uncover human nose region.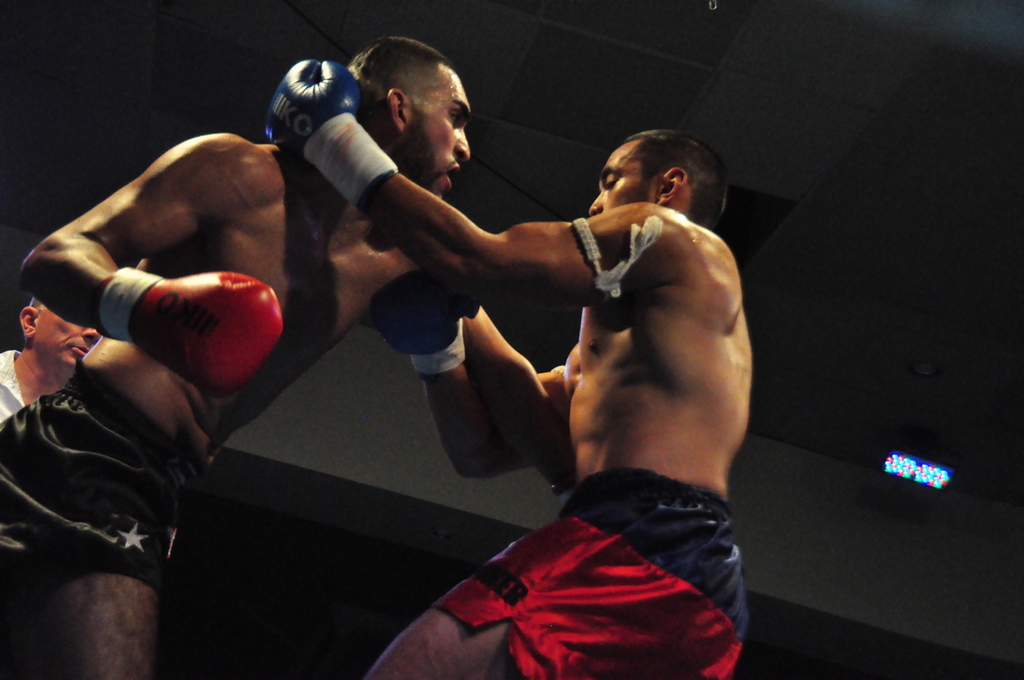
Uncovered: select_region(590, 189, 603, 210).
